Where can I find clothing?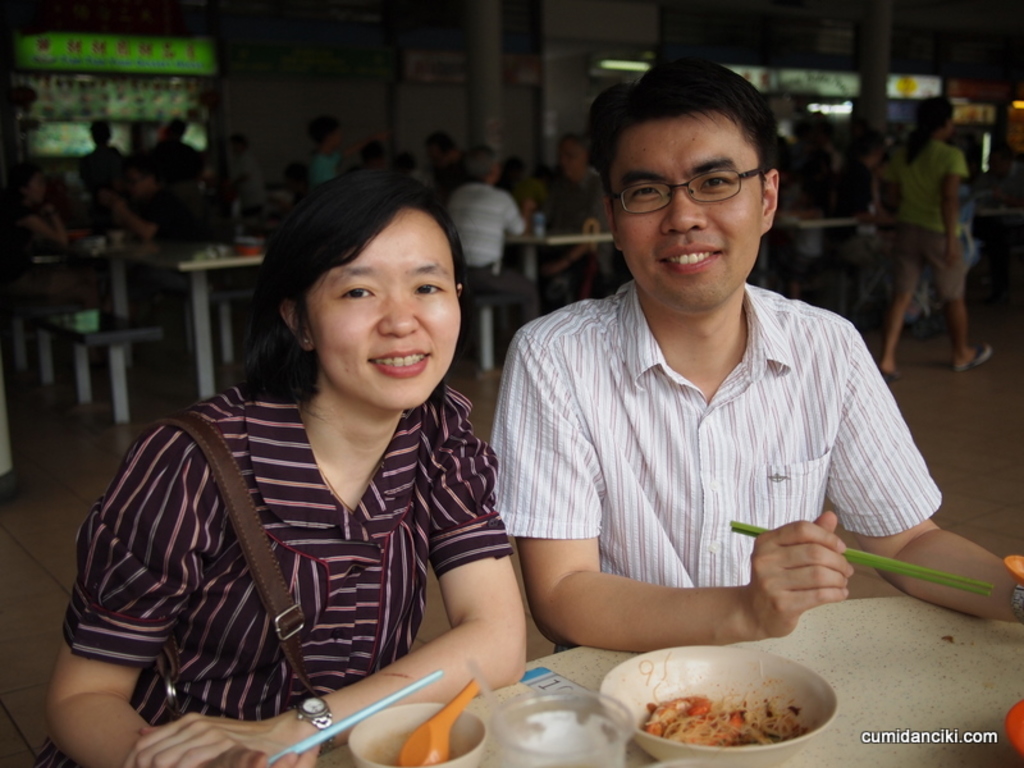
You can find it at l=308, t=157, r=340, b=187.
